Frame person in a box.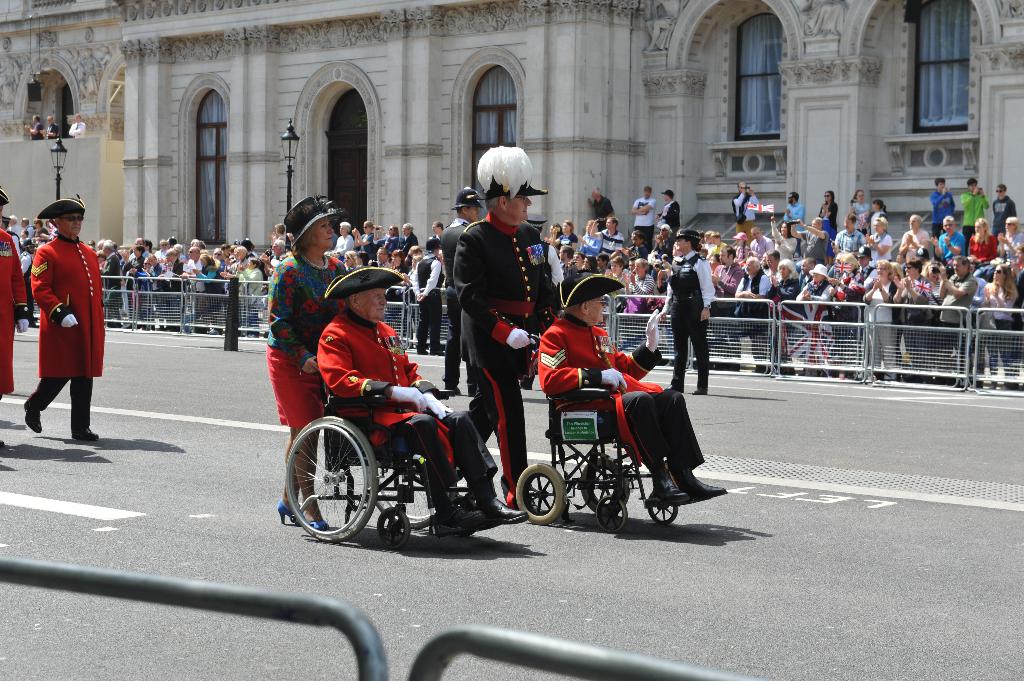
[x1=986, y1=265, x2=1012, y2=395].
